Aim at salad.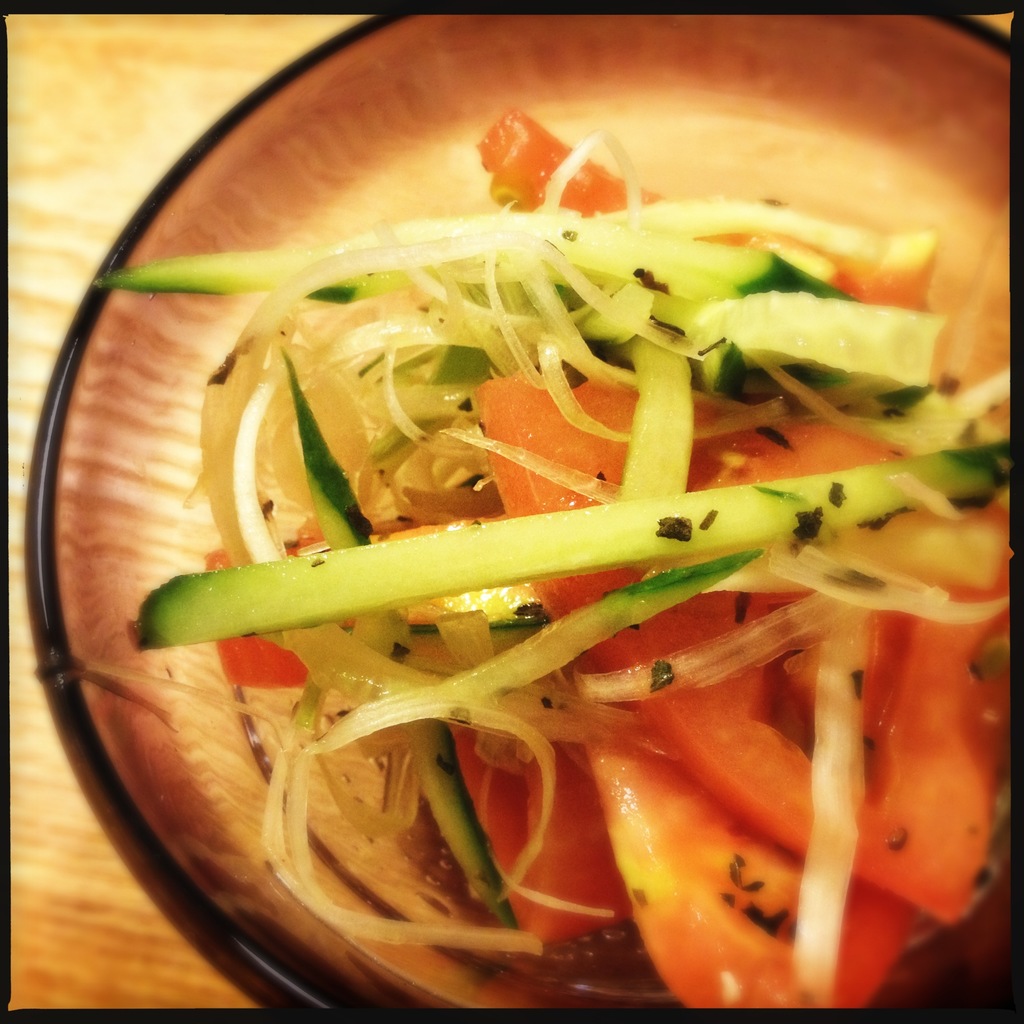
Aimed at [84, 108, 1023, 1023].
